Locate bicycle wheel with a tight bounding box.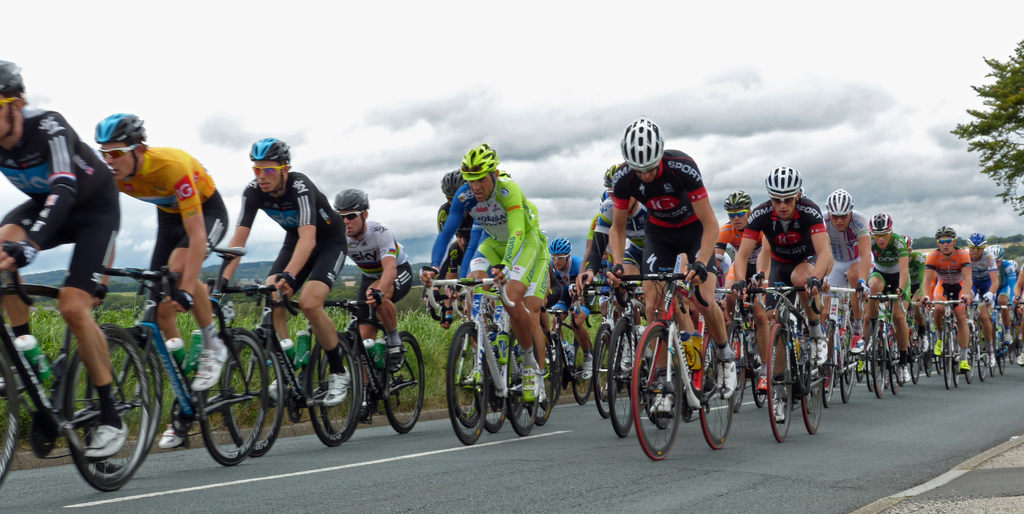
[x1=0, y1=341, x2=26, y2=493].
